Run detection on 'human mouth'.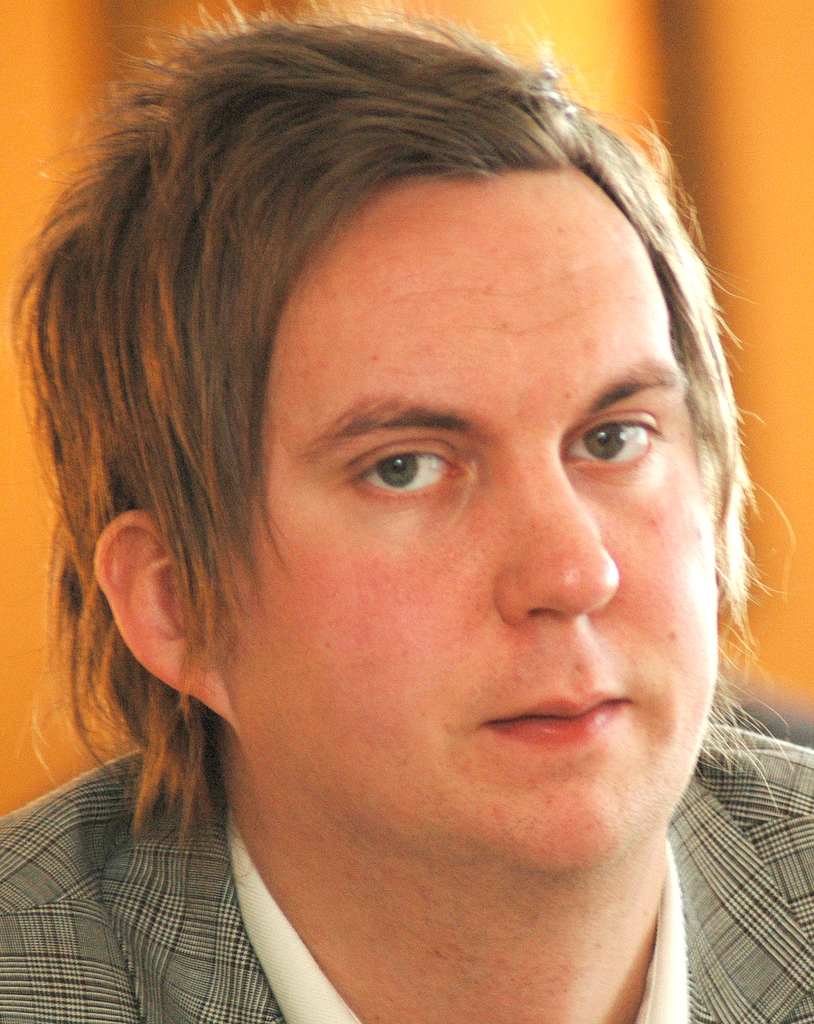
Result: rect(459, 679, 655, 770).
